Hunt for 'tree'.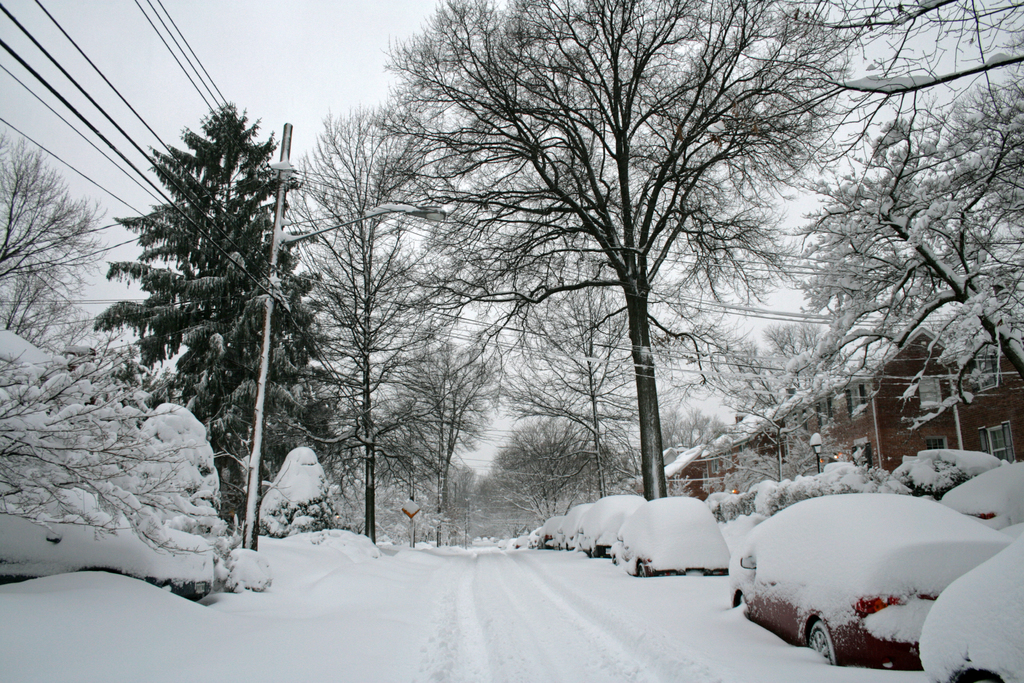
Hunted down at x1=294 y1=99 x2=545 y2=551.
